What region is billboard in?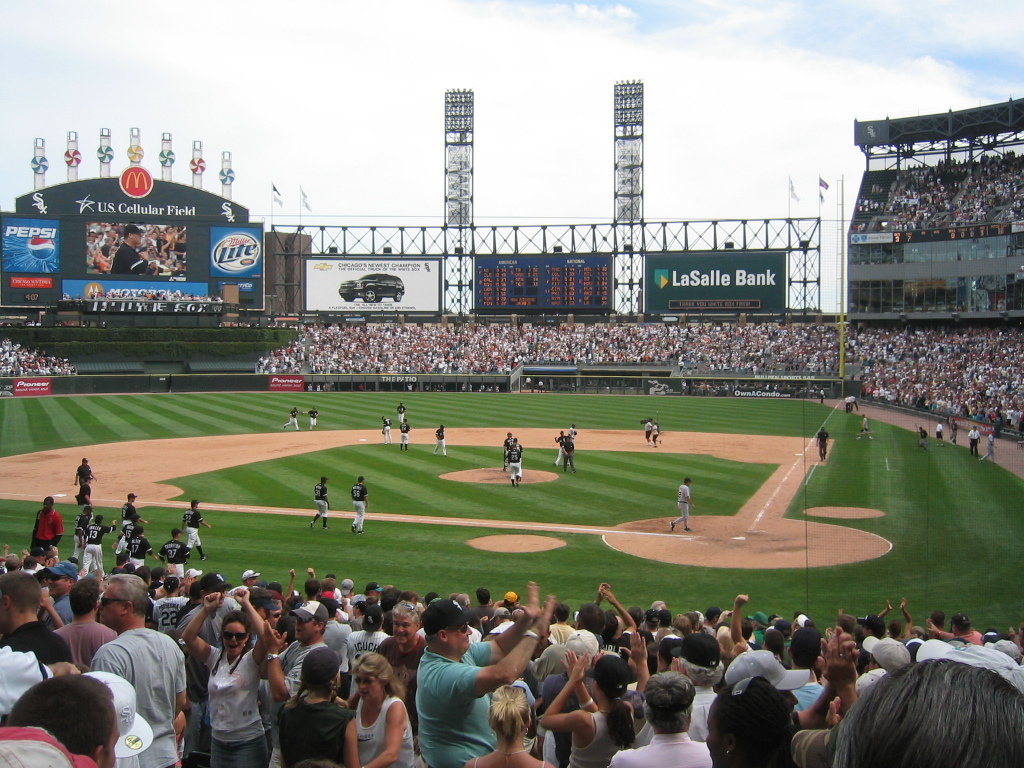
{"x1": 639, "y1": 251, "x2": 781, "y2": 317}.
